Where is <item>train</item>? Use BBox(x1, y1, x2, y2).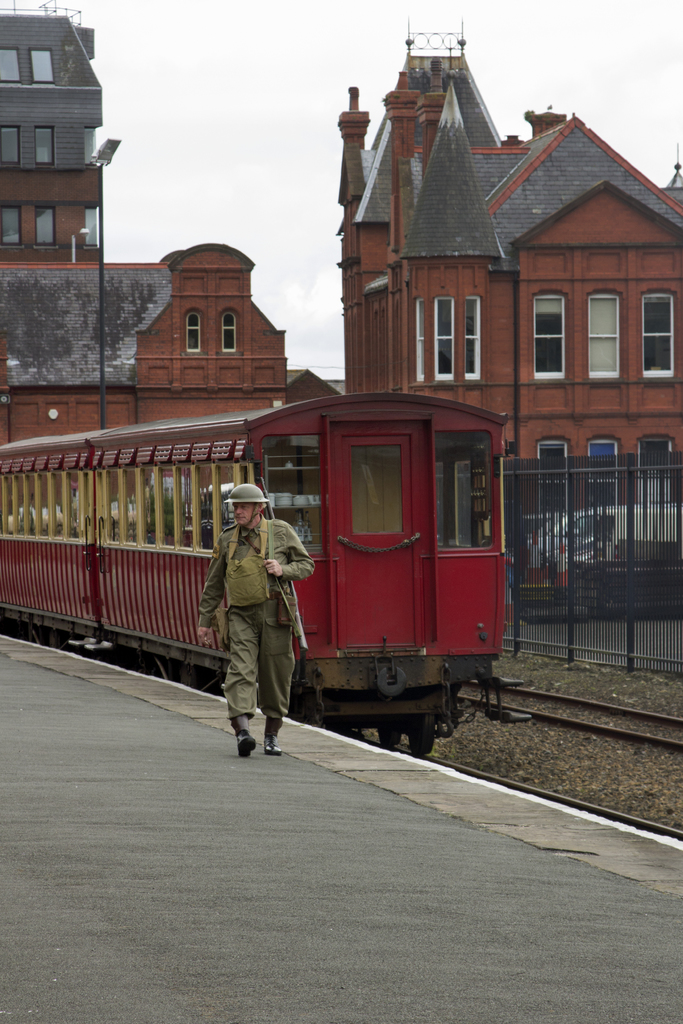
BBox(0, 390, 538, 755).
